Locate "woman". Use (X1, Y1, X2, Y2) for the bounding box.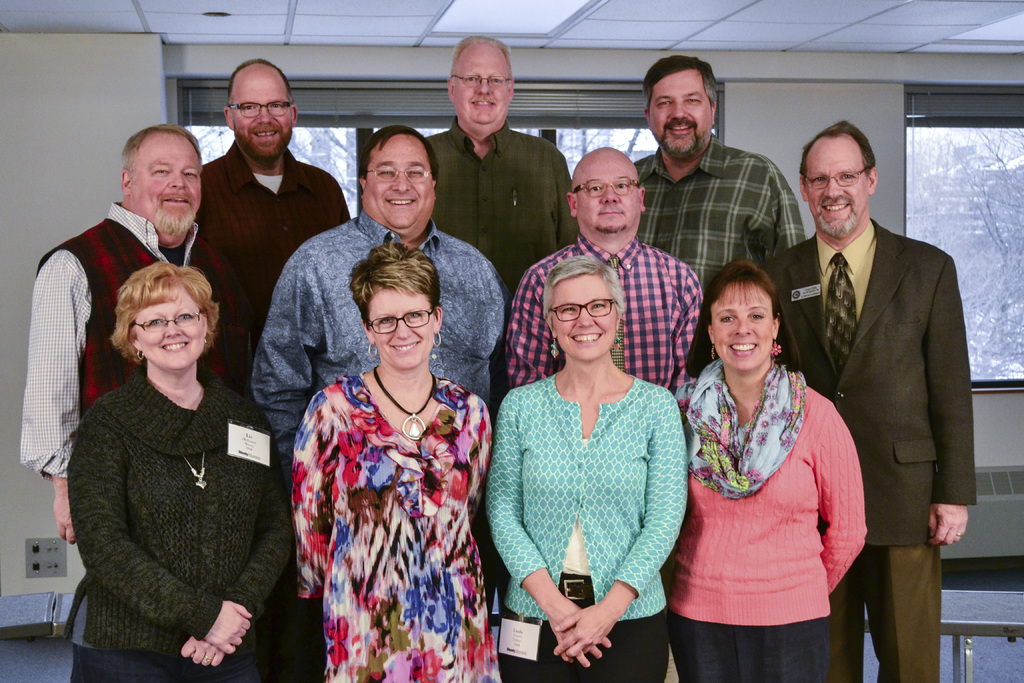
(292, 242, 506, 682).
